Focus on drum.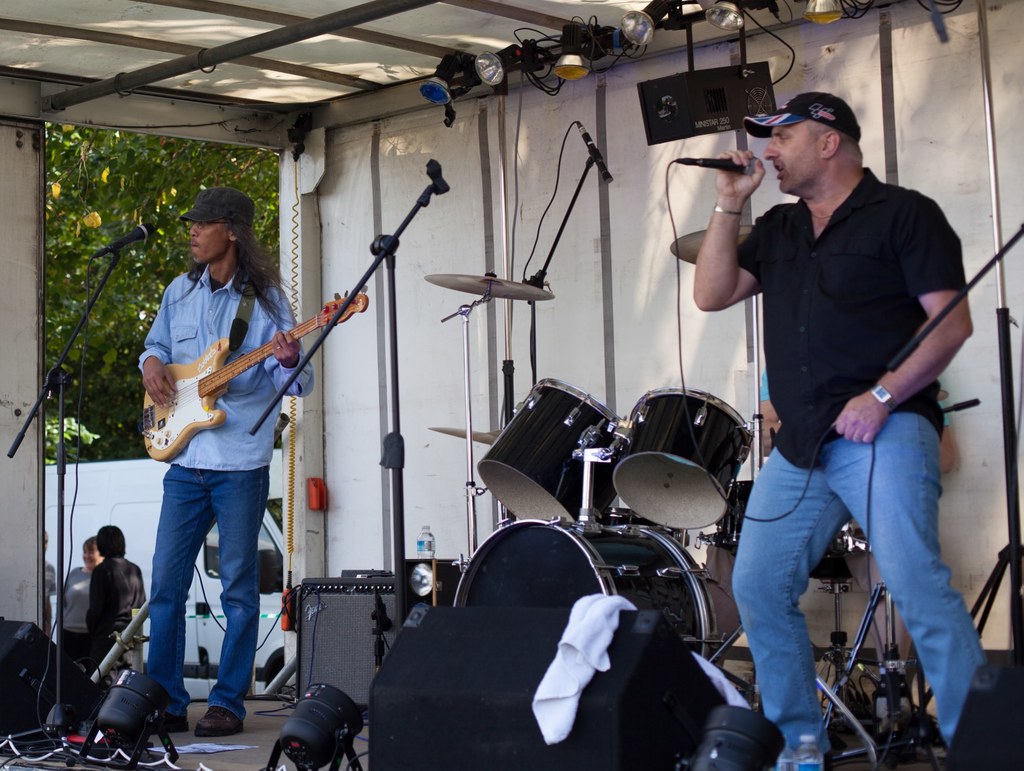
Focused at region(478, 372, 627, 528).
